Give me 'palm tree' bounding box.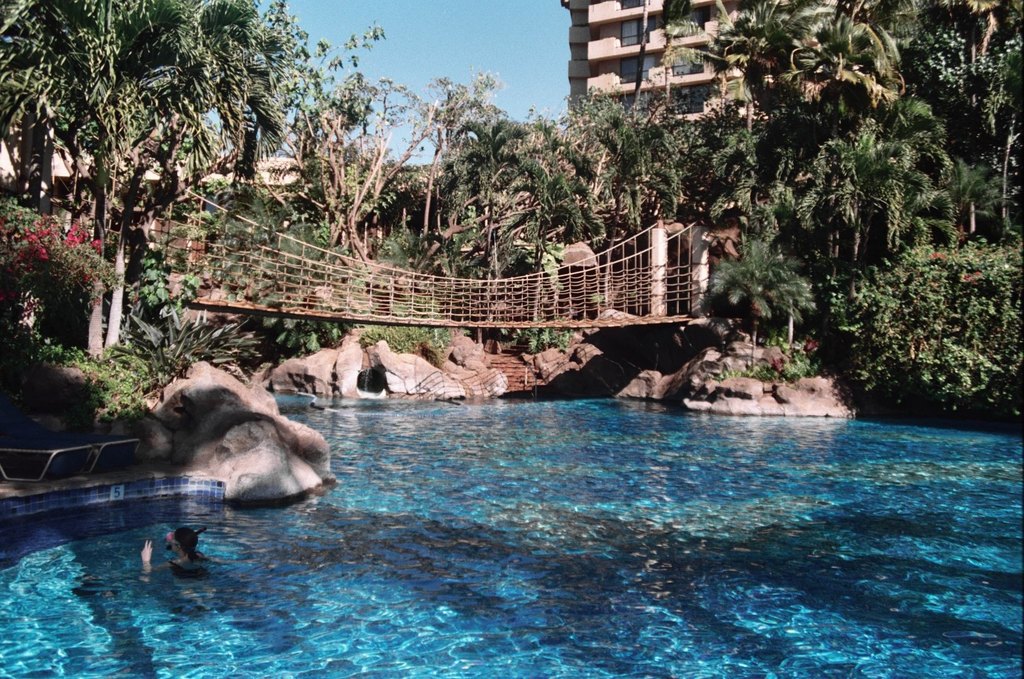
l=663, t=0, r=837, b=141.
